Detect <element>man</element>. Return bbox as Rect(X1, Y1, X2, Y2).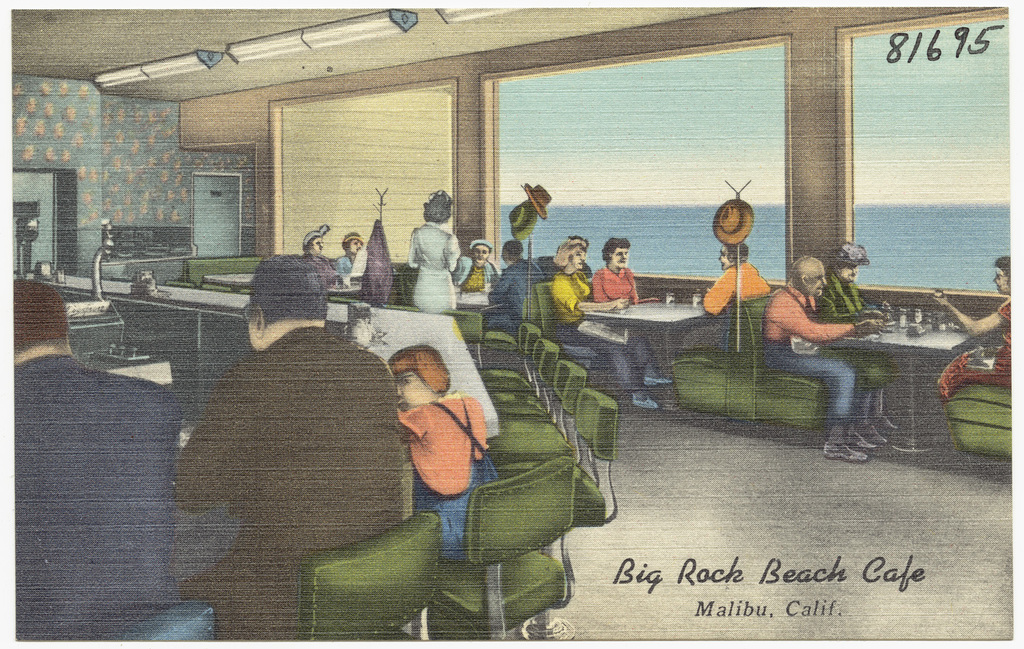
Rect(760, 251, 892, 457).
